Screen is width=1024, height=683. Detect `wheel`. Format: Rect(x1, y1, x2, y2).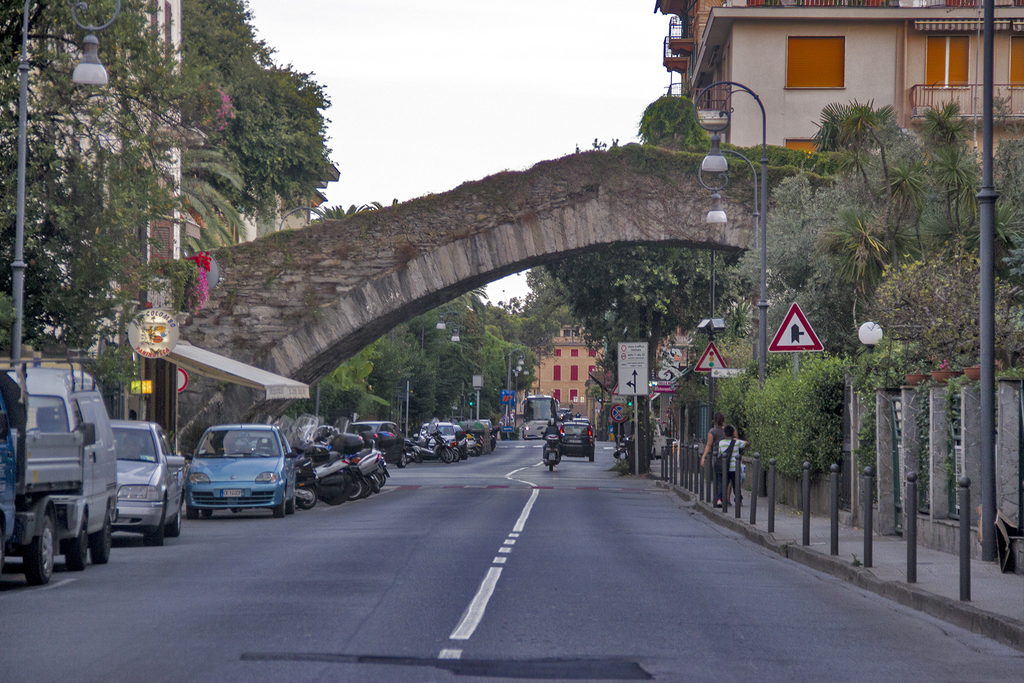
Rect(364, 479, 371, 497).
